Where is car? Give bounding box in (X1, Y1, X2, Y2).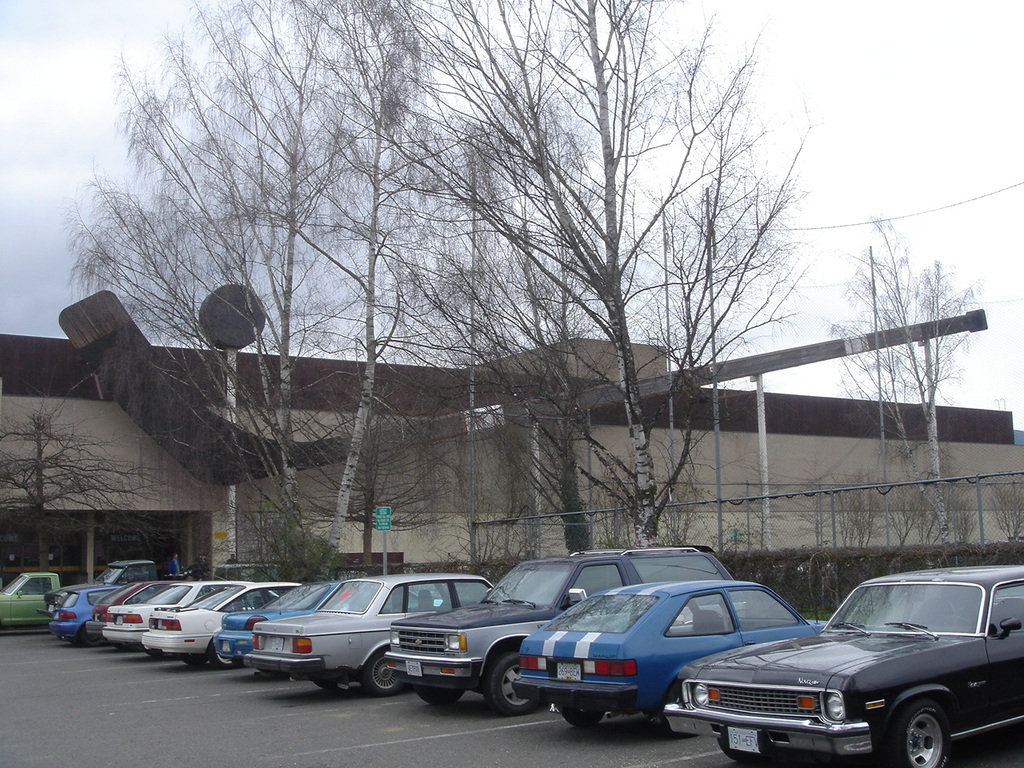
(663, 562, 1023, 766).
